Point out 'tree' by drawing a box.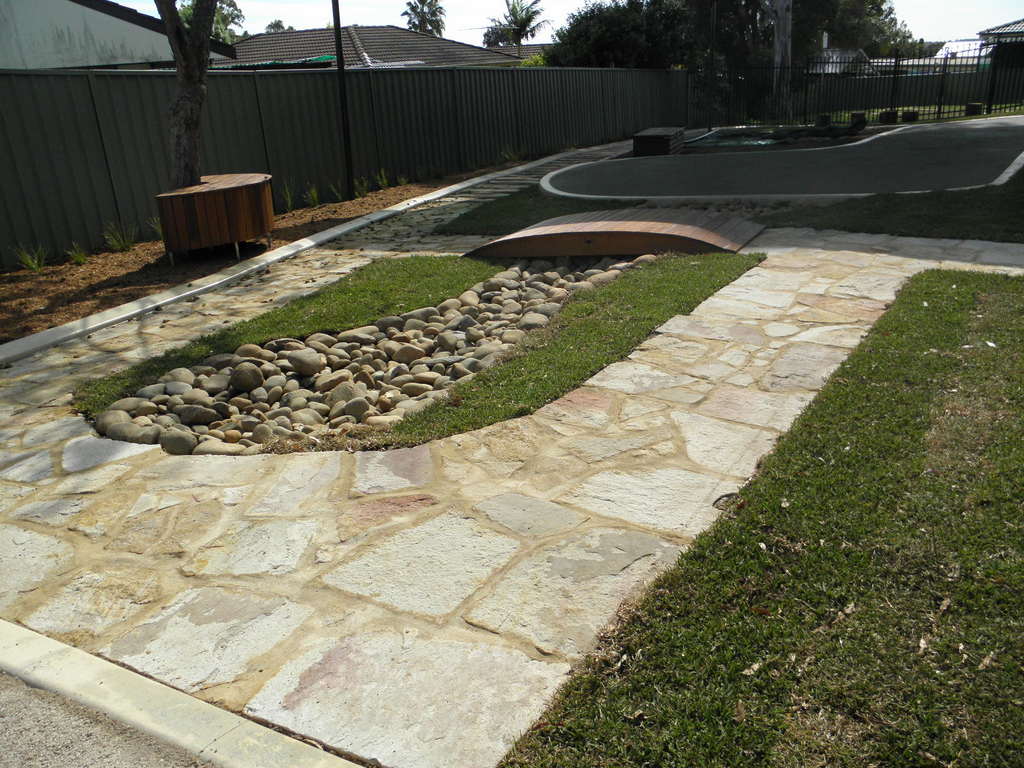
crop(479, 0, 547, 54).
